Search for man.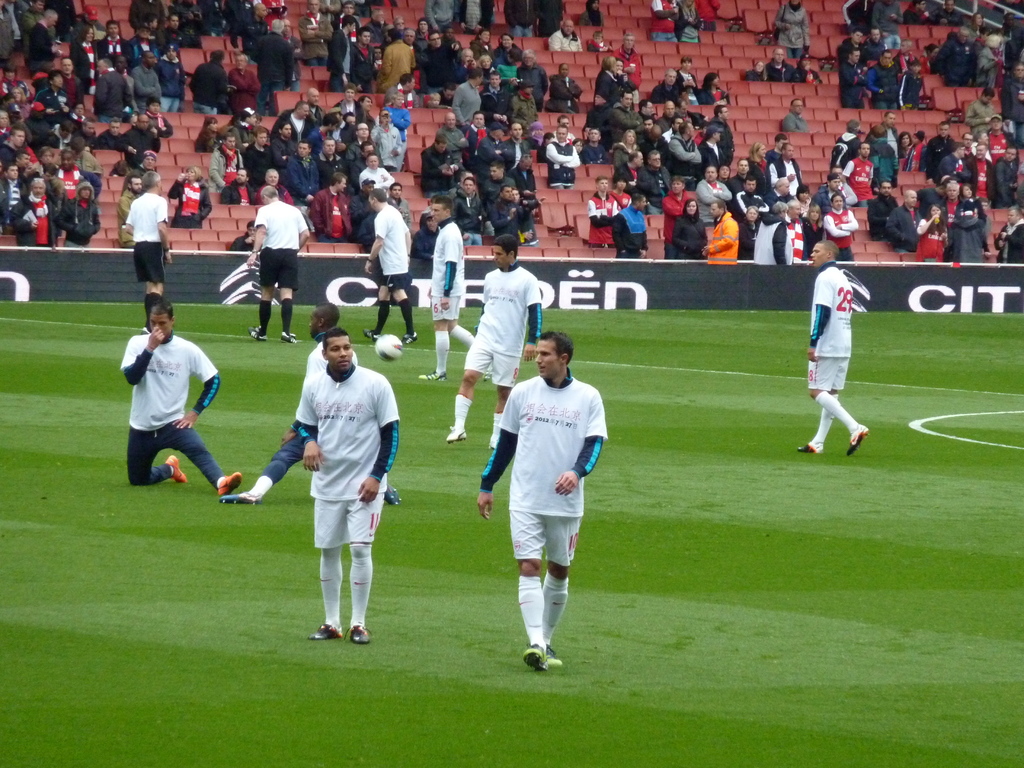
Found at bbox(922, 118, 959, 174).
